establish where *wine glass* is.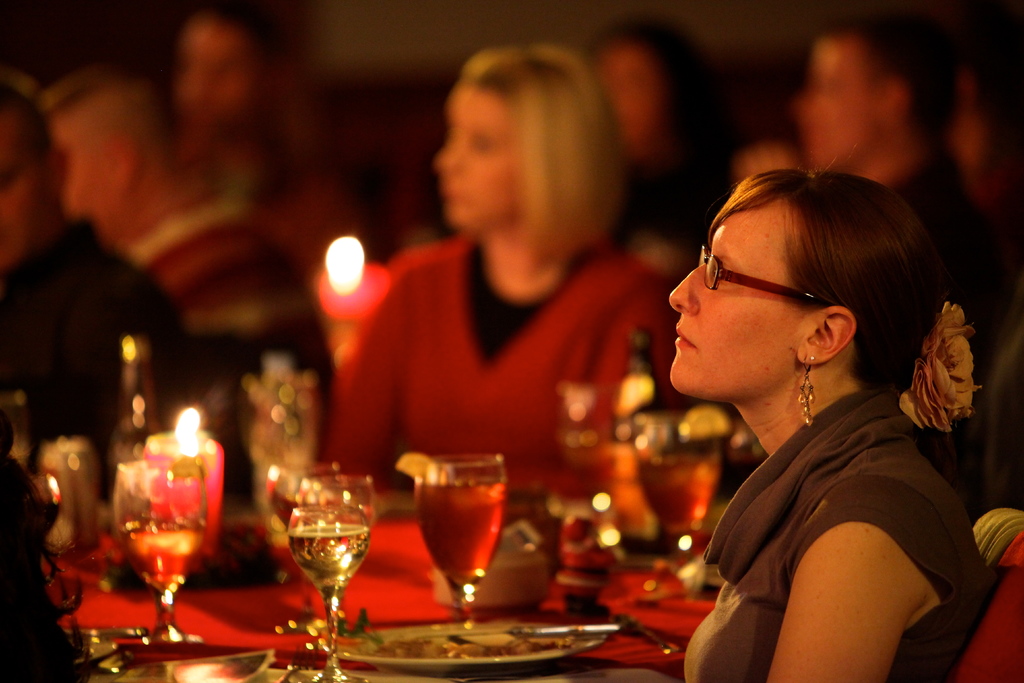
Established at (left=269, top=468, right=344, bottom=633).
